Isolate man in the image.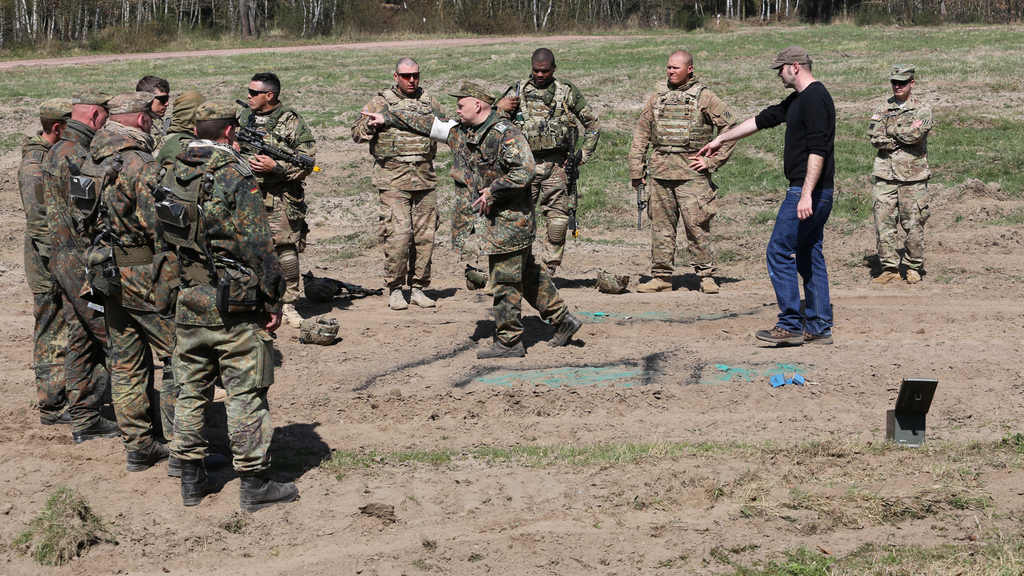
Isolated region: left=125, top=67, right=178, bottom=133.
